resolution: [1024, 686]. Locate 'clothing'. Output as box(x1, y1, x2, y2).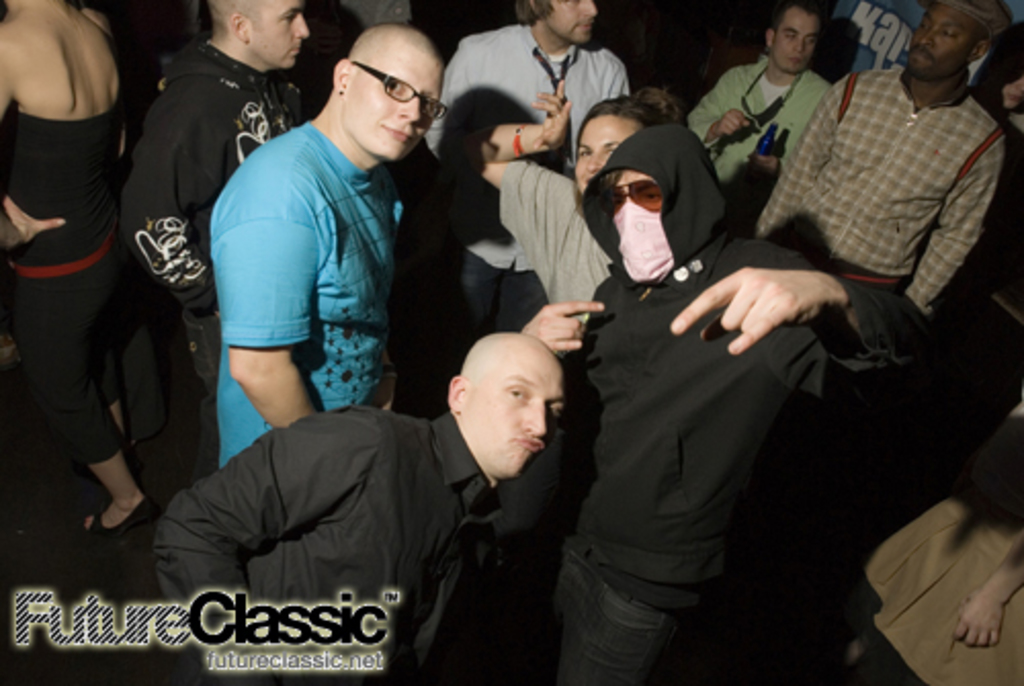
box(6, 82, 121, 477).
